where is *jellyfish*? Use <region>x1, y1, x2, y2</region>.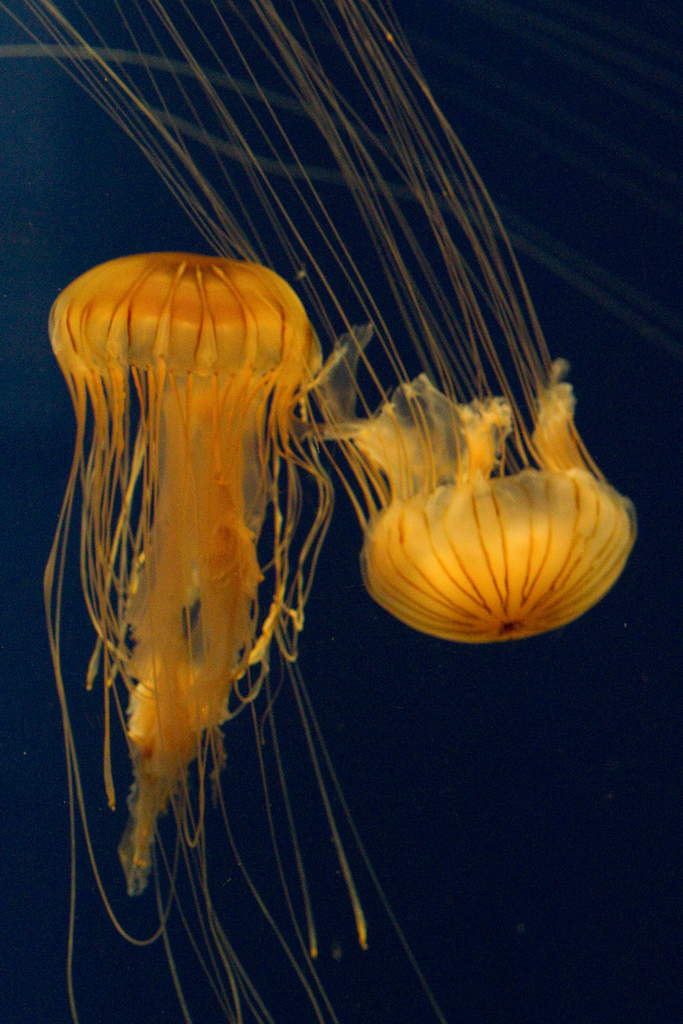
<region>0, 0, 642, 644</region>.
